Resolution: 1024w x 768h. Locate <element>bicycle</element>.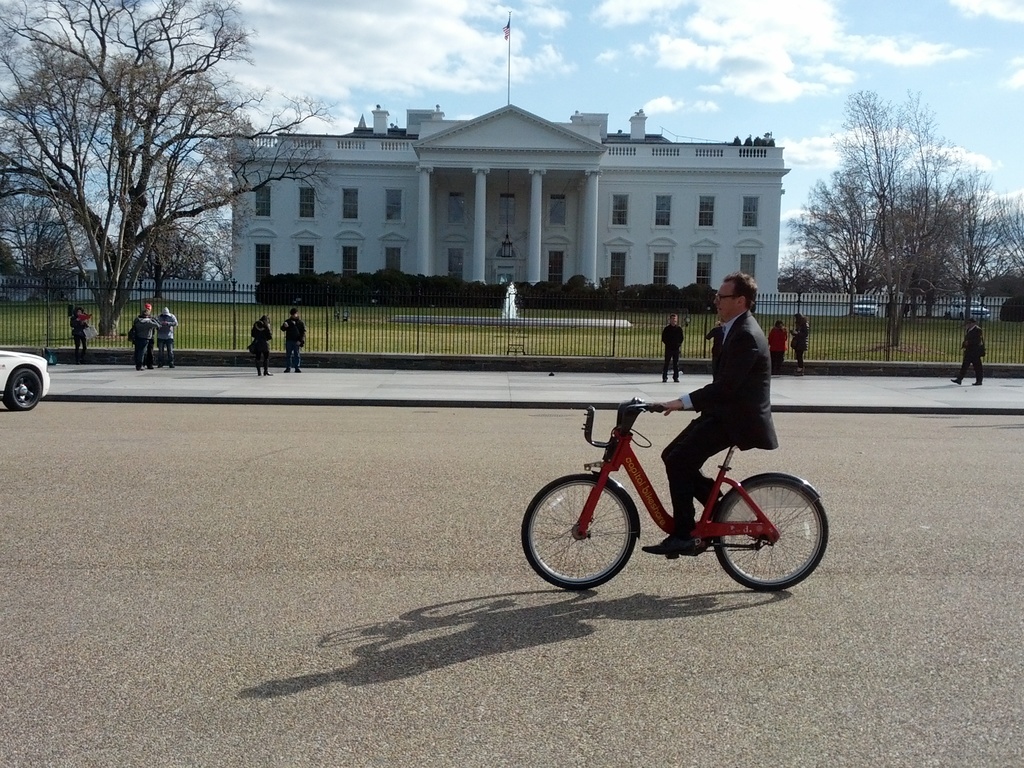
select_region(514, 385, 844, 603).
